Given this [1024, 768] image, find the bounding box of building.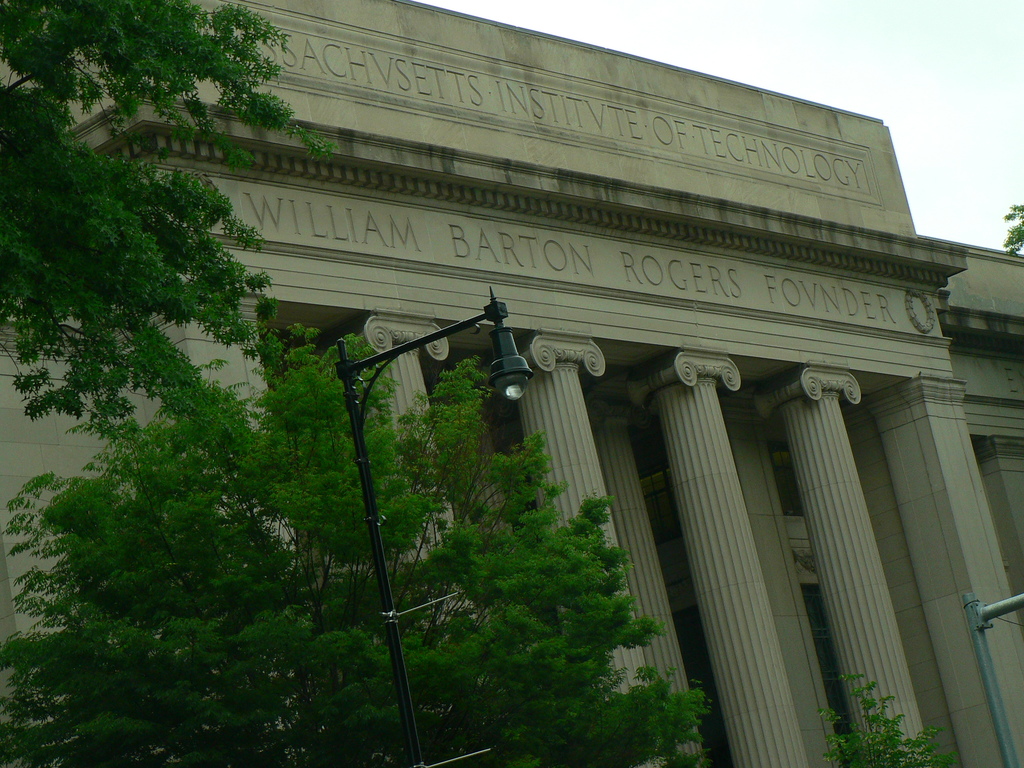
<box>5,0,1023,767</box>.
